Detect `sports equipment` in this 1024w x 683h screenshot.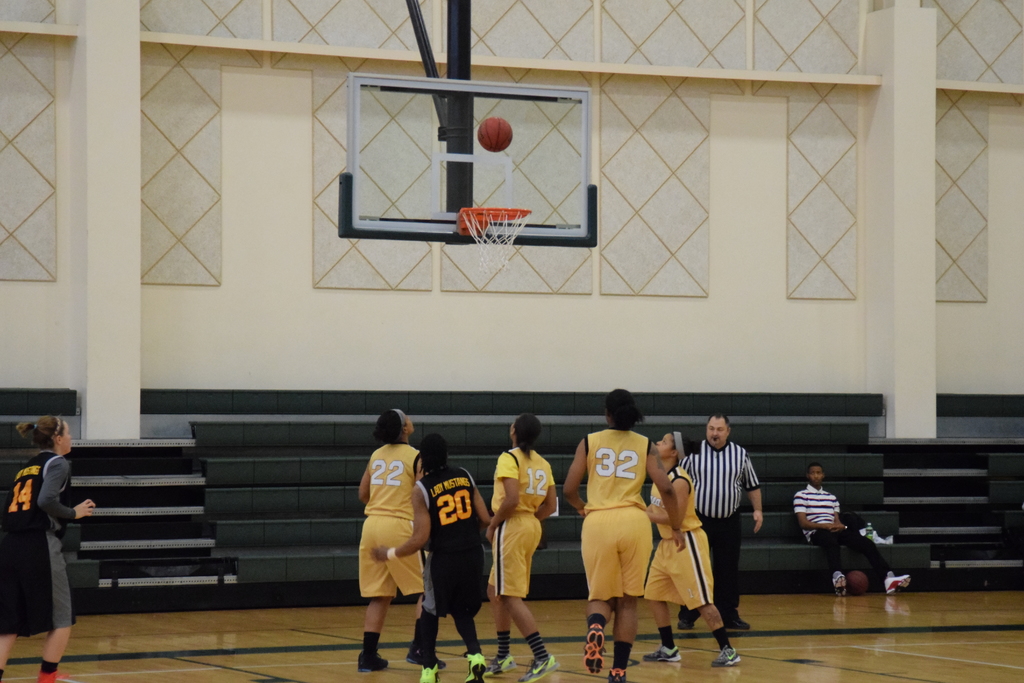
Detection: detection(585, 627, 602, 672).
